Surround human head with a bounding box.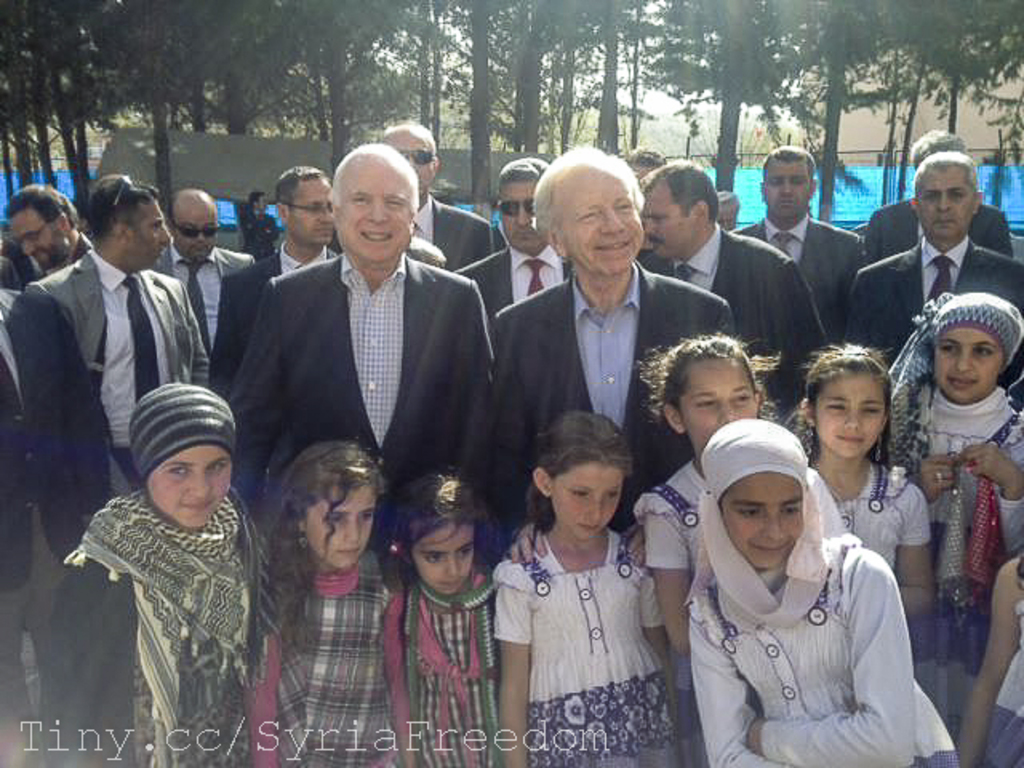
906:146:982:242.
